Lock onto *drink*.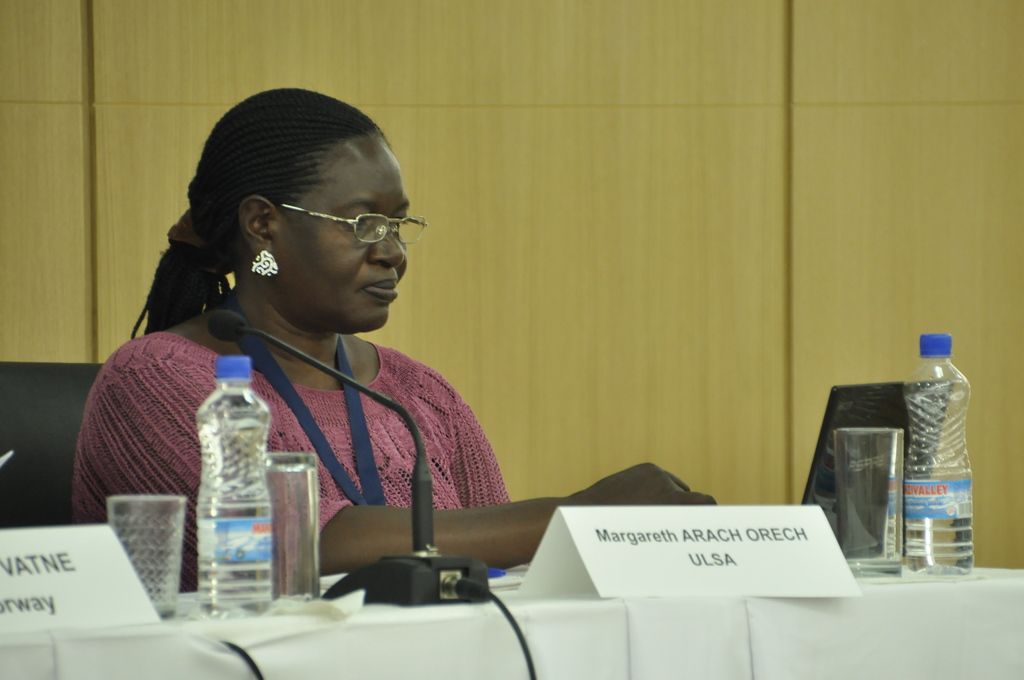
Locked: (195, 356, 273, 620).
